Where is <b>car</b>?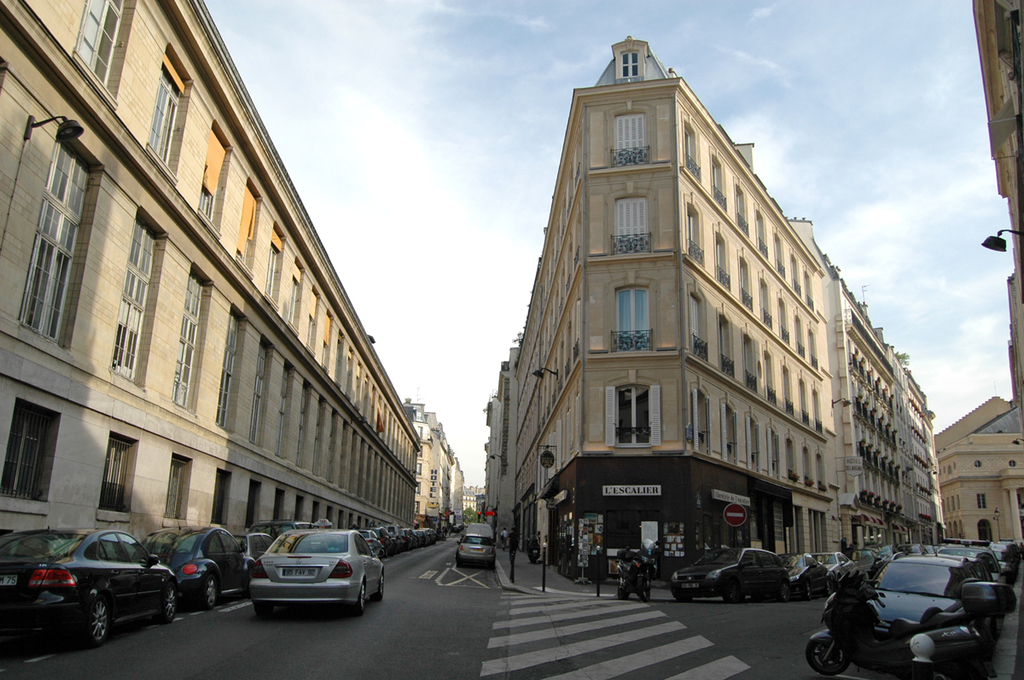
bbox=(450, 525, 461, 534).
